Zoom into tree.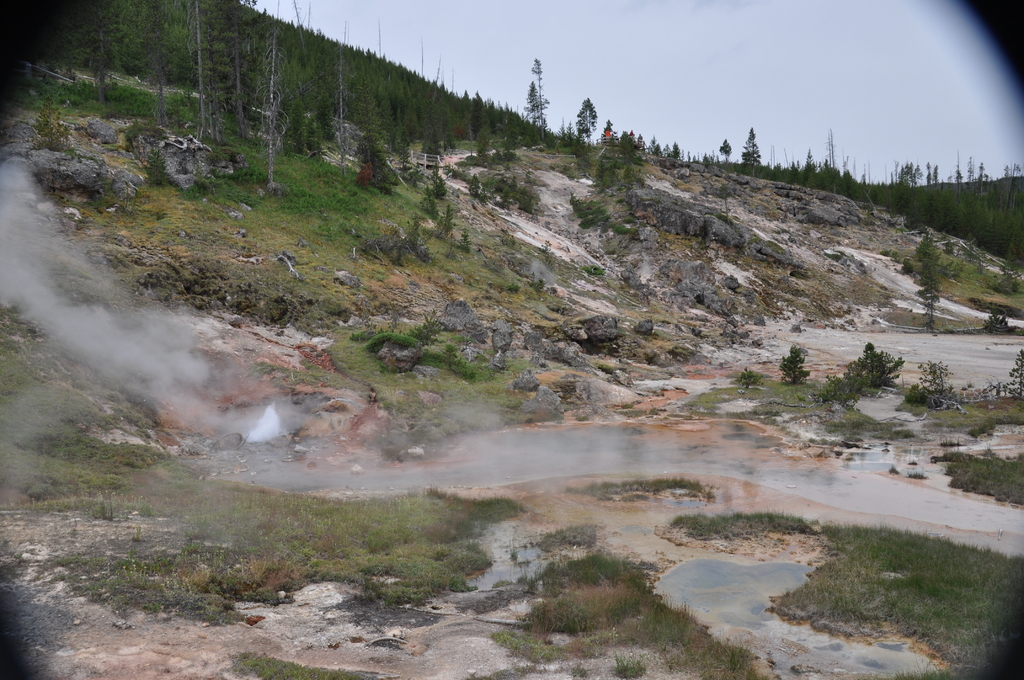
Zoom target: {"x1": 1001, "y1": 163, "x2": 1009, "y2": 178}.
